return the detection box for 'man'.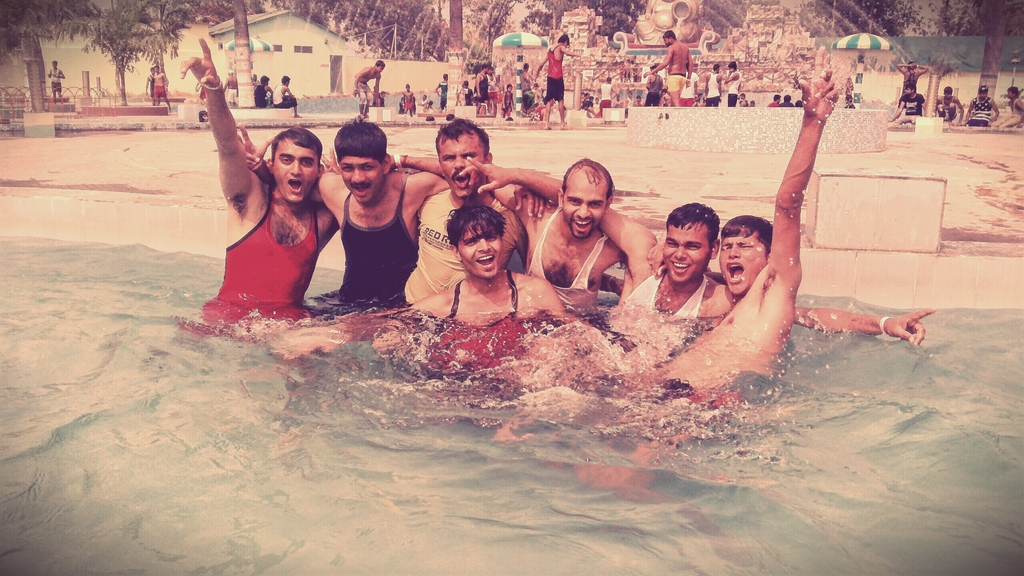
select_region(721, 56, 746, 106).
